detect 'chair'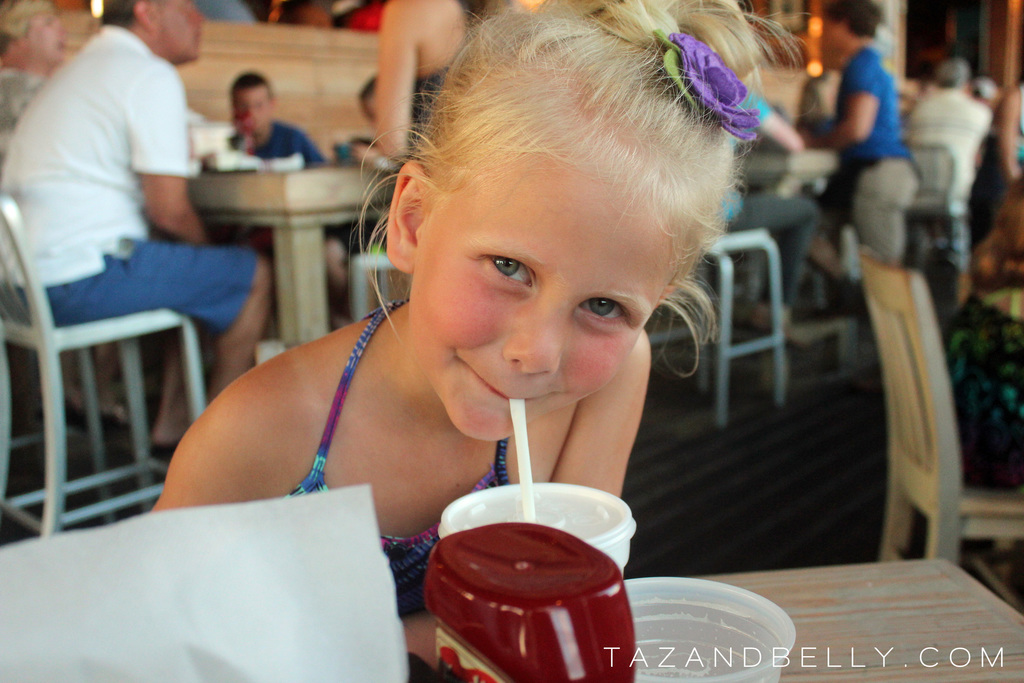
rect(0, 199, 209, 541)
